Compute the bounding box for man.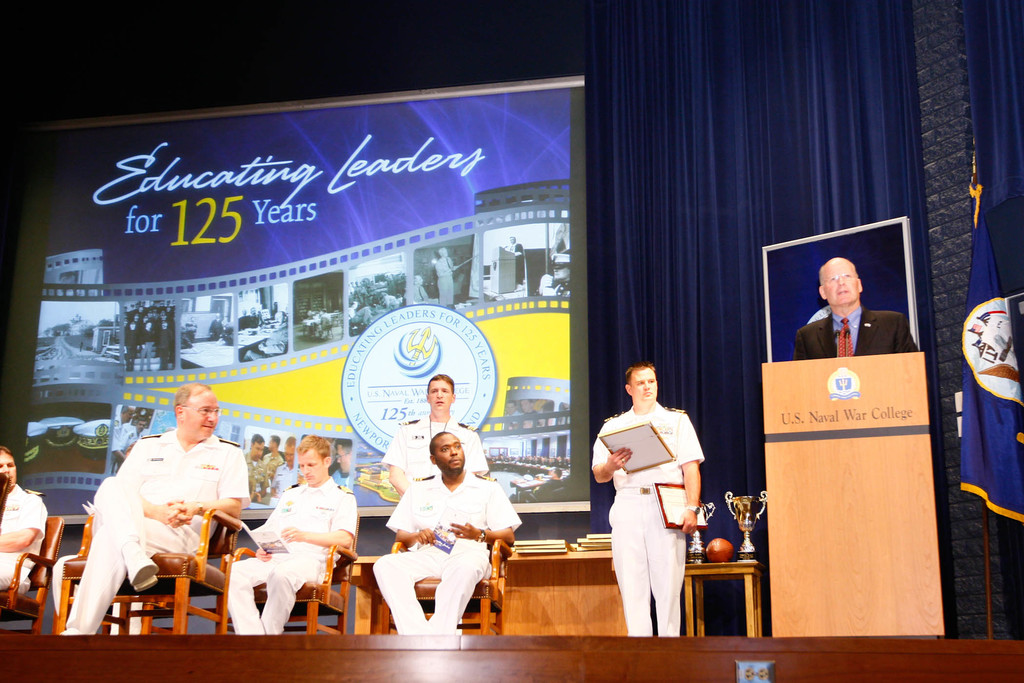
l=116, t=403, r=132, b=454.
